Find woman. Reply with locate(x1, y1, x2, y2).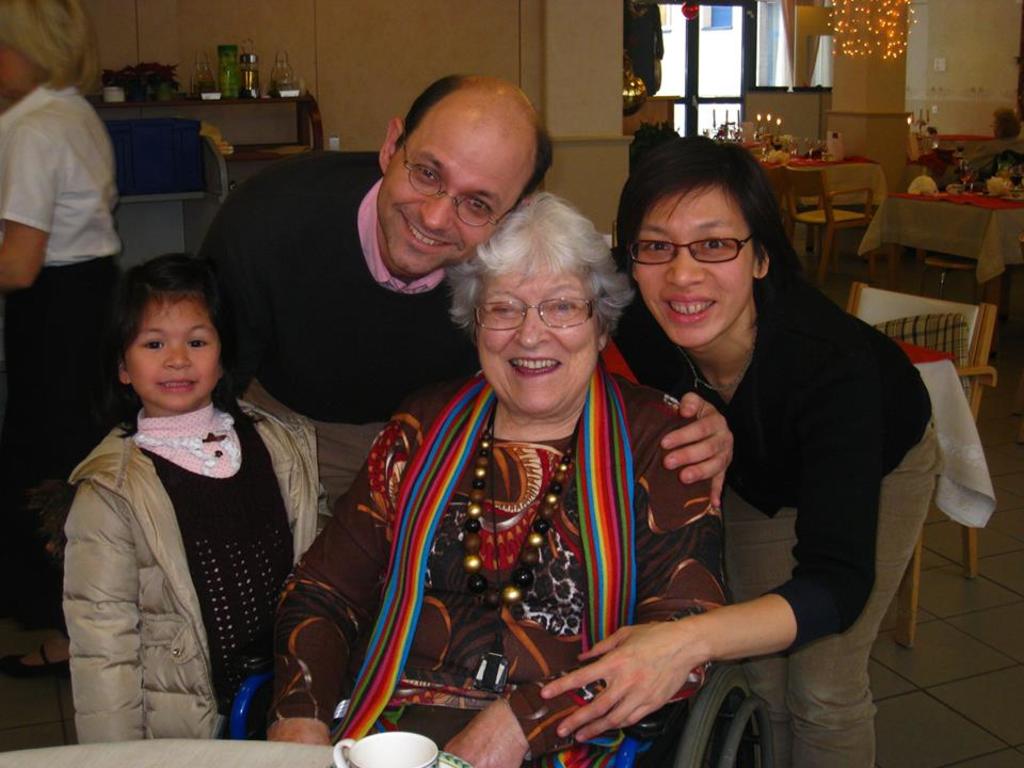
locate(266, 191, 731, 767).
